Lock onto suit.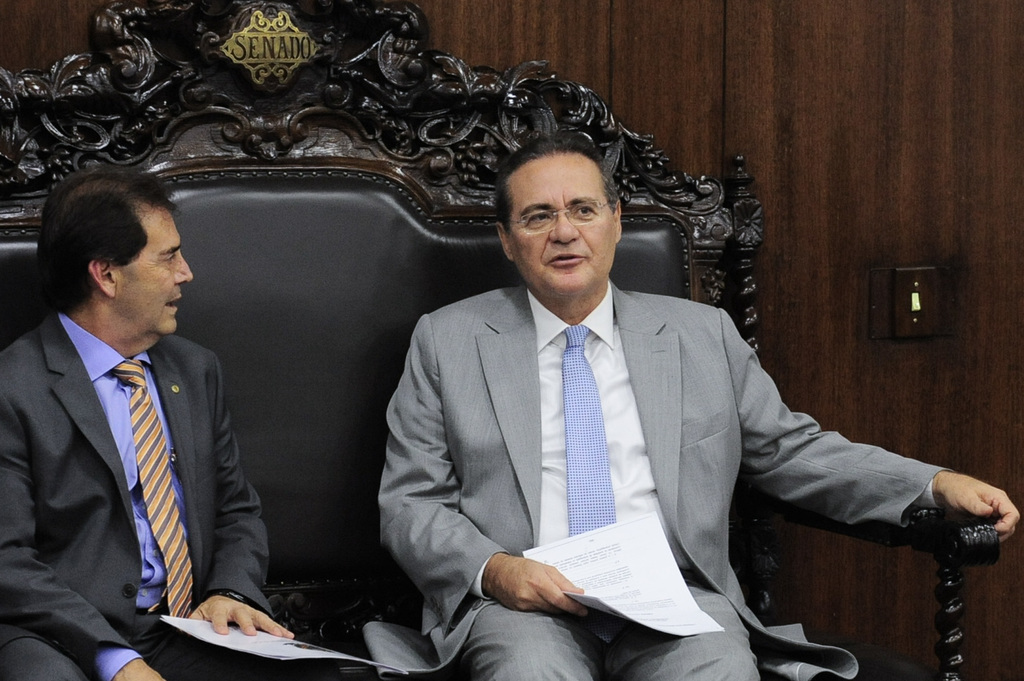
Locked: {"left": 7, "top": 221, "right": 269, "bottom": 668}.
